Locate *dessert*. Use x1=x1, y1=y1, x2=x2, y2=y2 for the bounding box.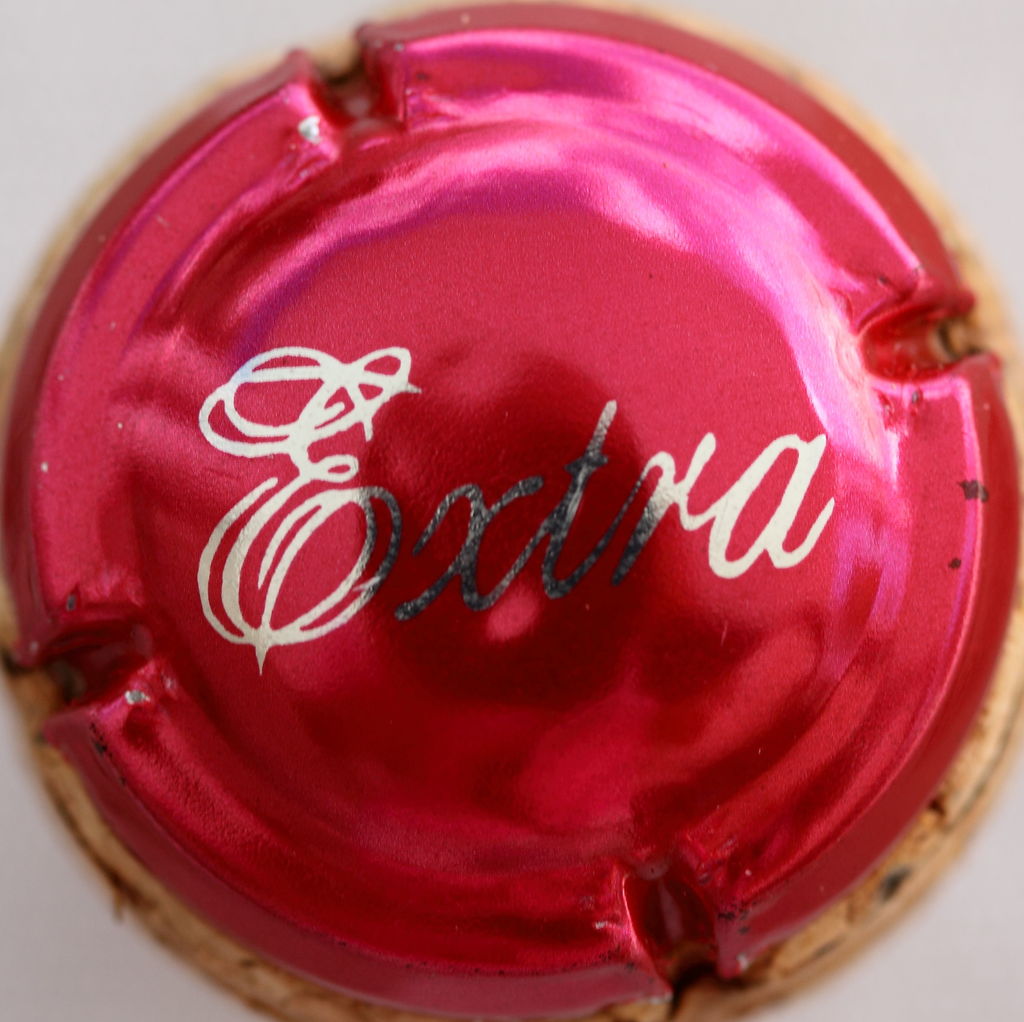
x1=12, y1=31, x2=998, y2=1002.
